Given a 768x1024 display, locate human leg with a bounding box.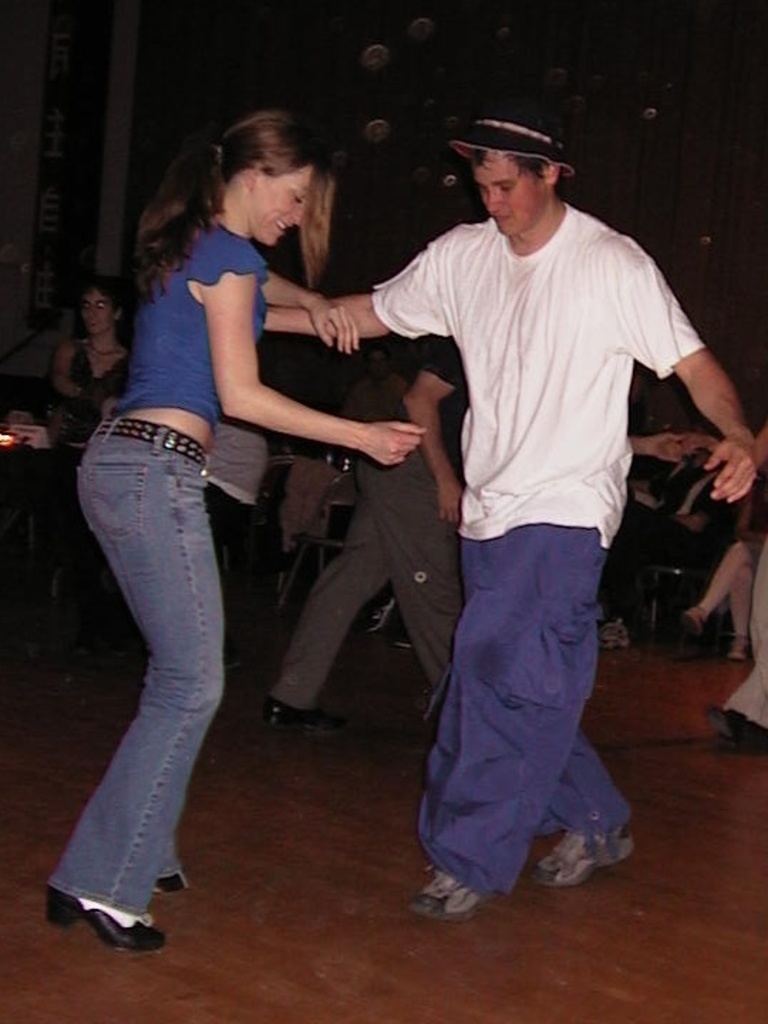
Located: box=[50, 410, 219, 944].
